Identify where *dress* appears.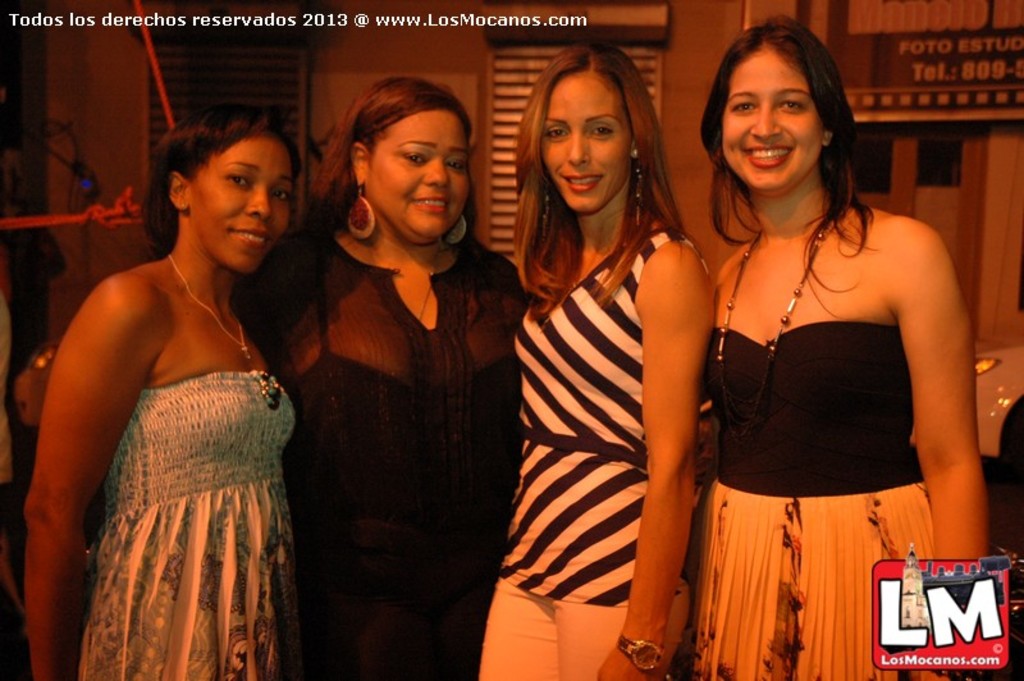
Appears at {"x1": 68, "y1": 361, "x2": 301, "y2": 676}.
